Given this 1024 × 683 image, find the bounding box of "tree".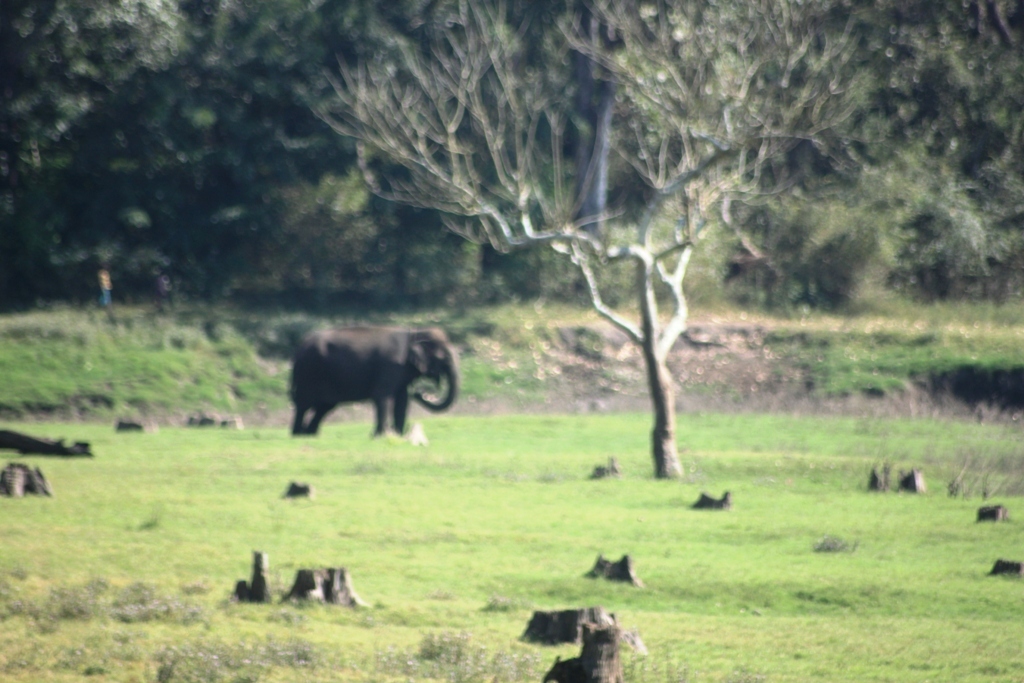
x1=264, y1=18, x2=902, y2=473.
